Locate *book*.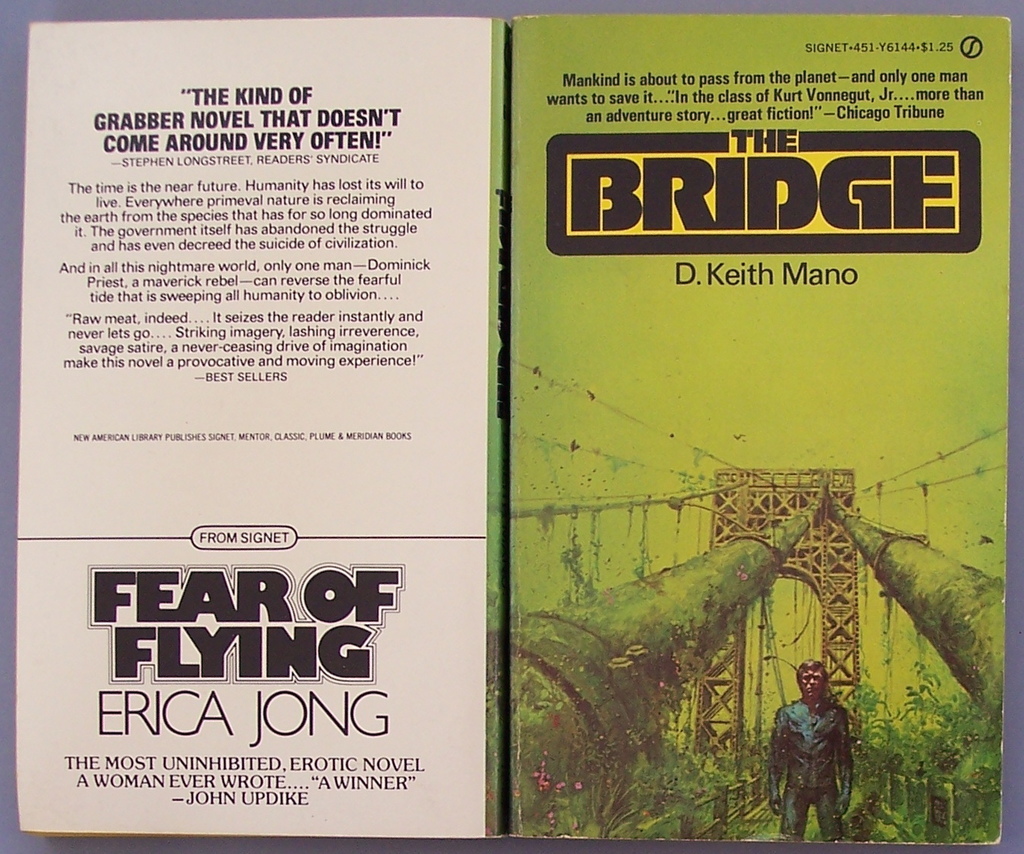
Bounding box: x1=17, y1=18, x2=507, y2=834.
